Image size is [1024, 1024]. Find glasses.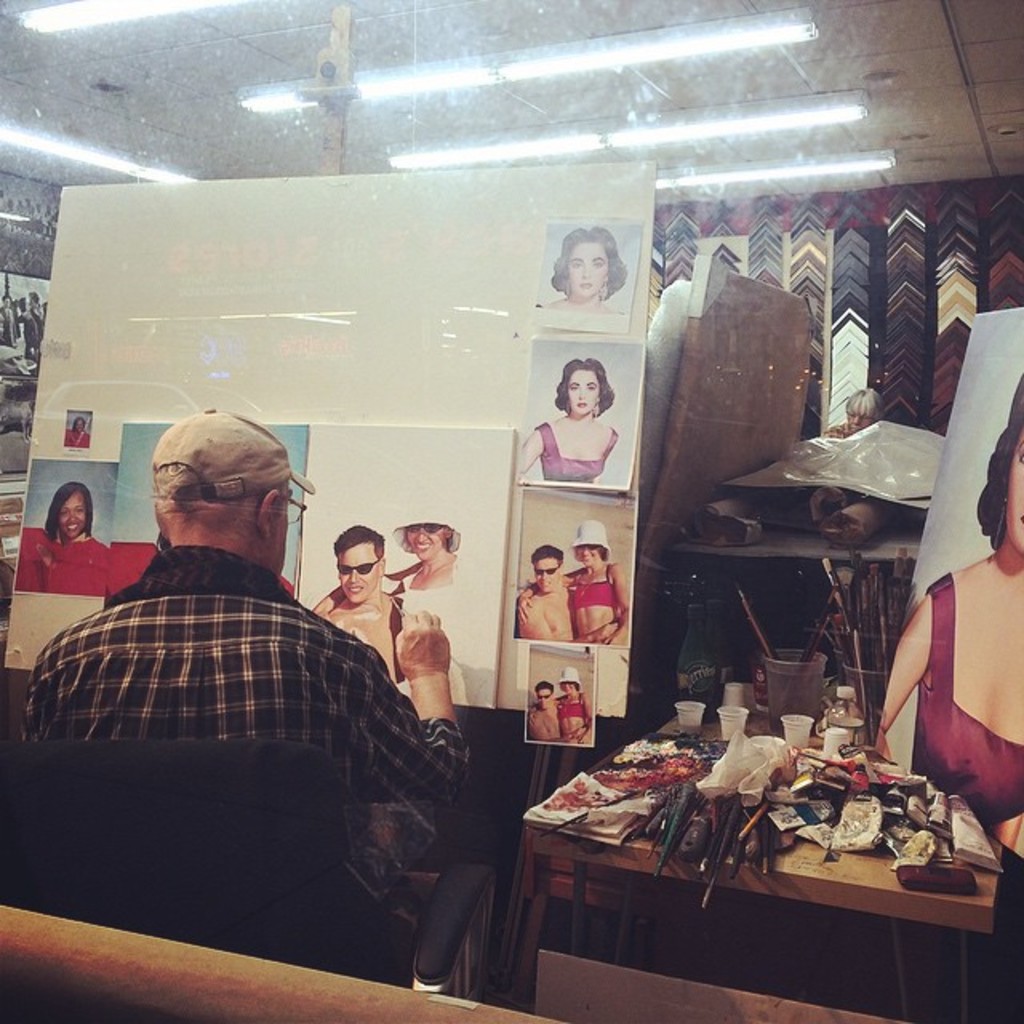
280 486 309 522.
